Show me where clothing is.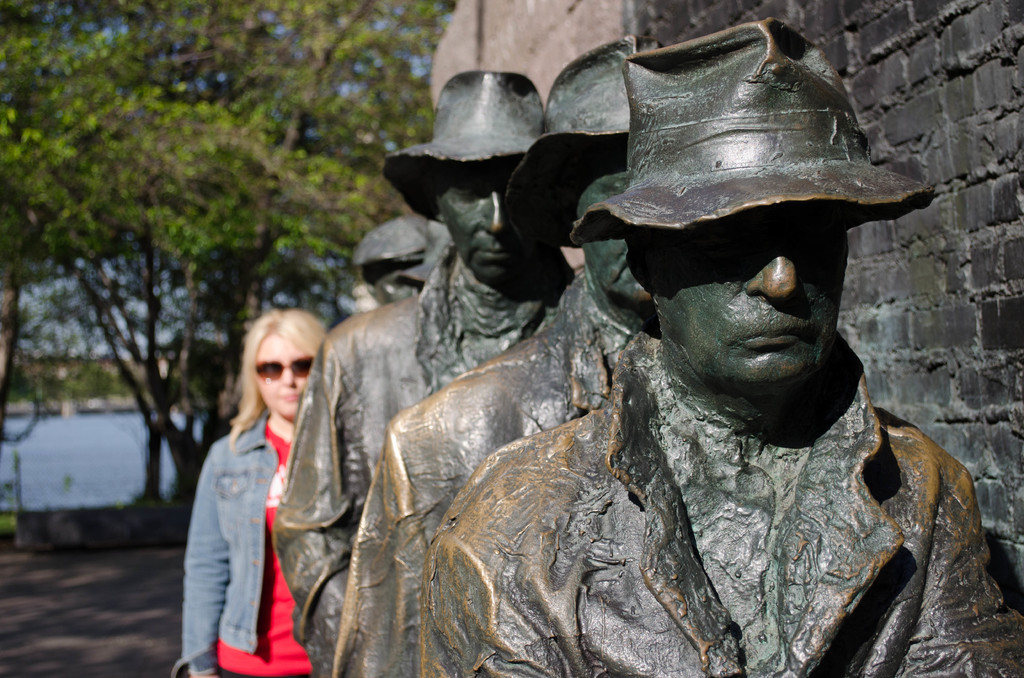
clothing is at <region>419, 322, 1023, 677</region>.
